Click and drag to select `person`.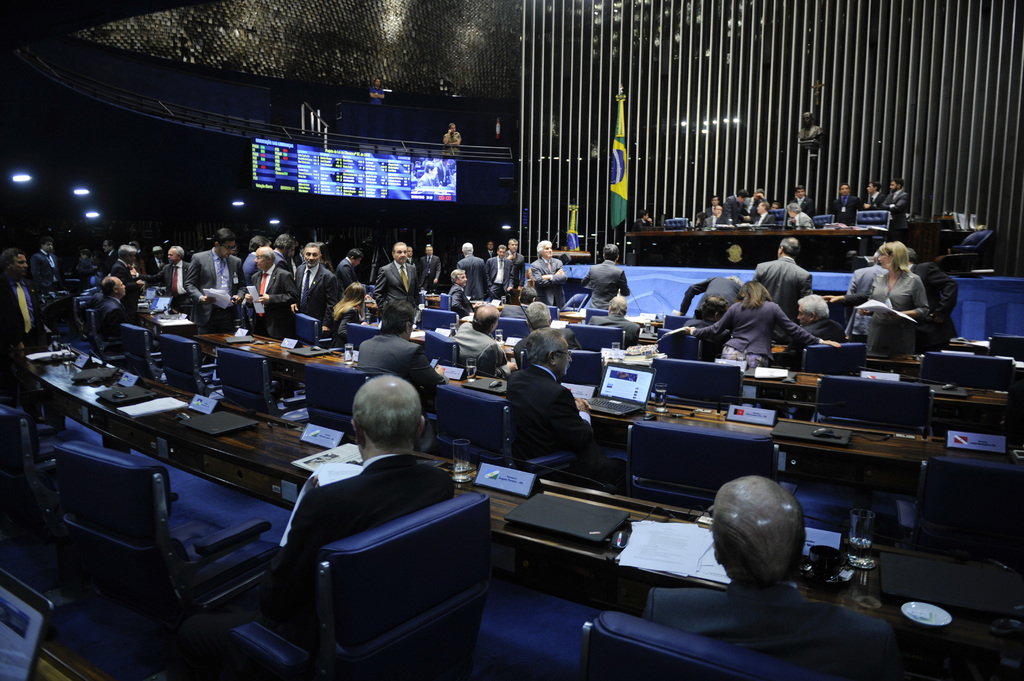
Selection: bbox(107, 243, 145, 310).
